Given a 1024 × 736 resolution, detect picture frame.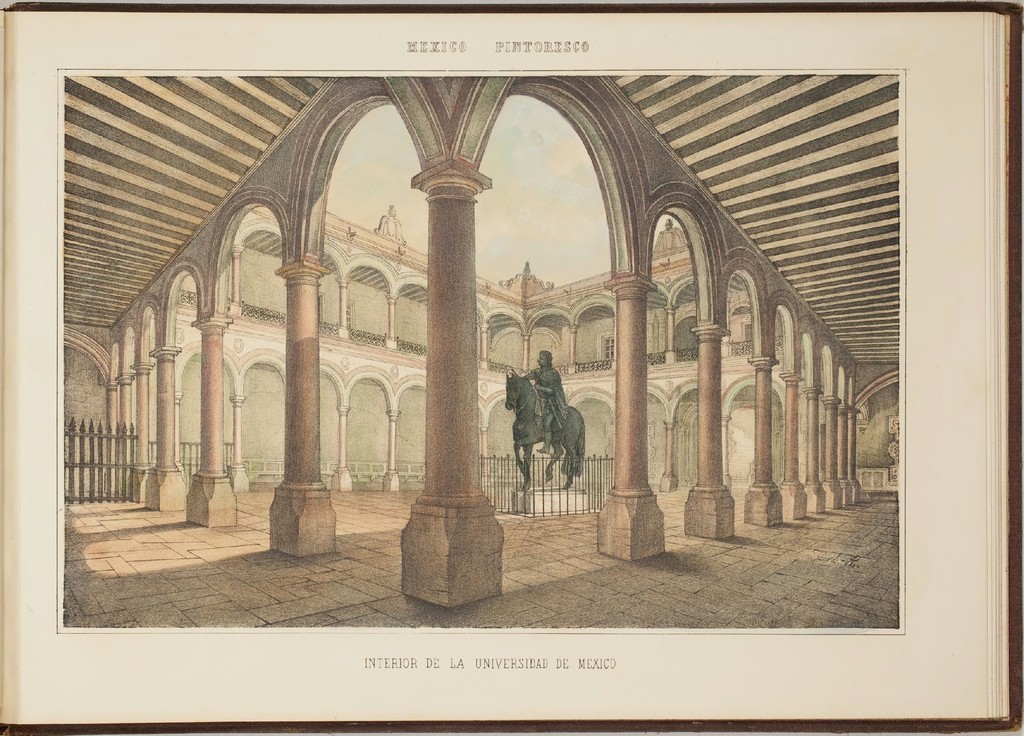
BBox(9, 0, 1005, 735).
